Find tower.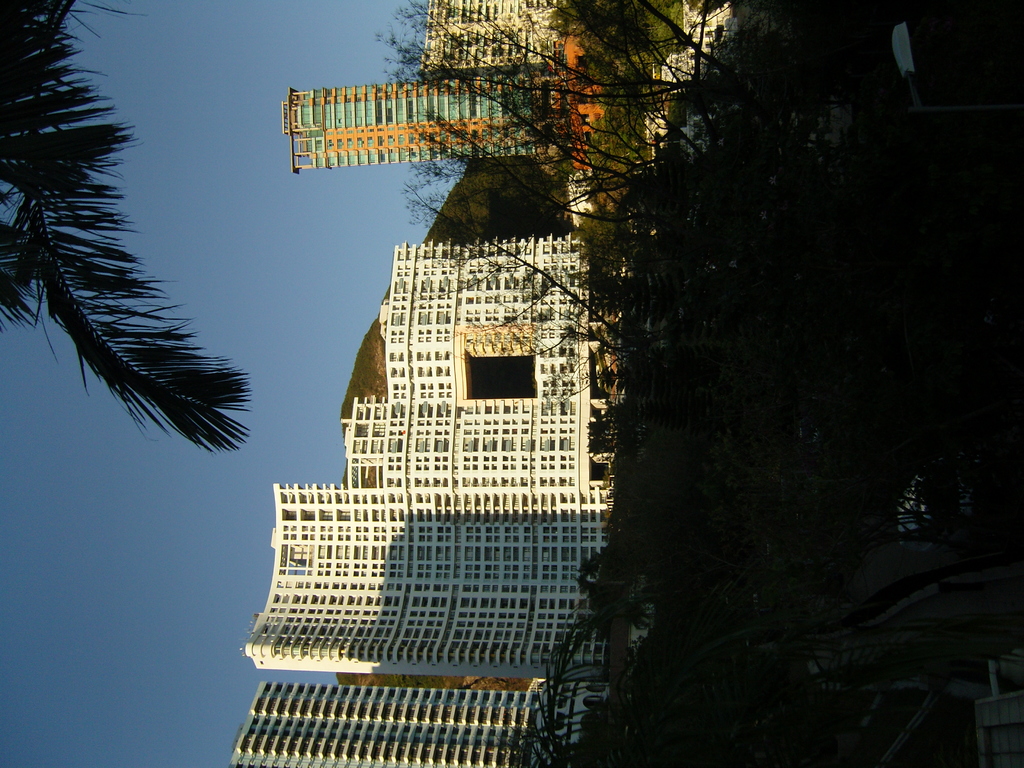
box=[245, 166, 647, 702].
